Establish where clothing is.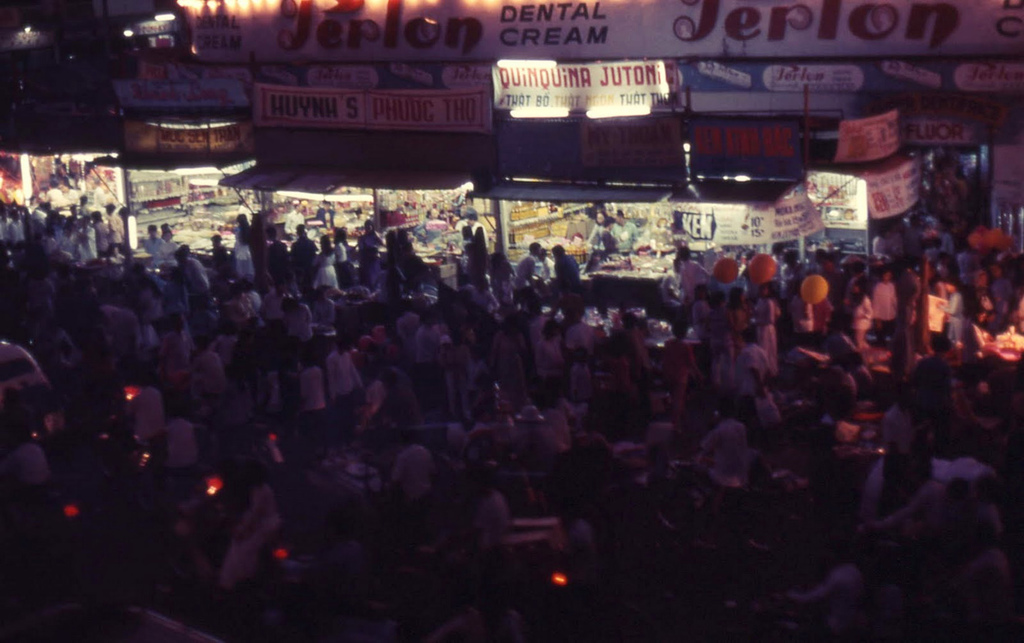
Established at box=[3, 221, 16, 253].
